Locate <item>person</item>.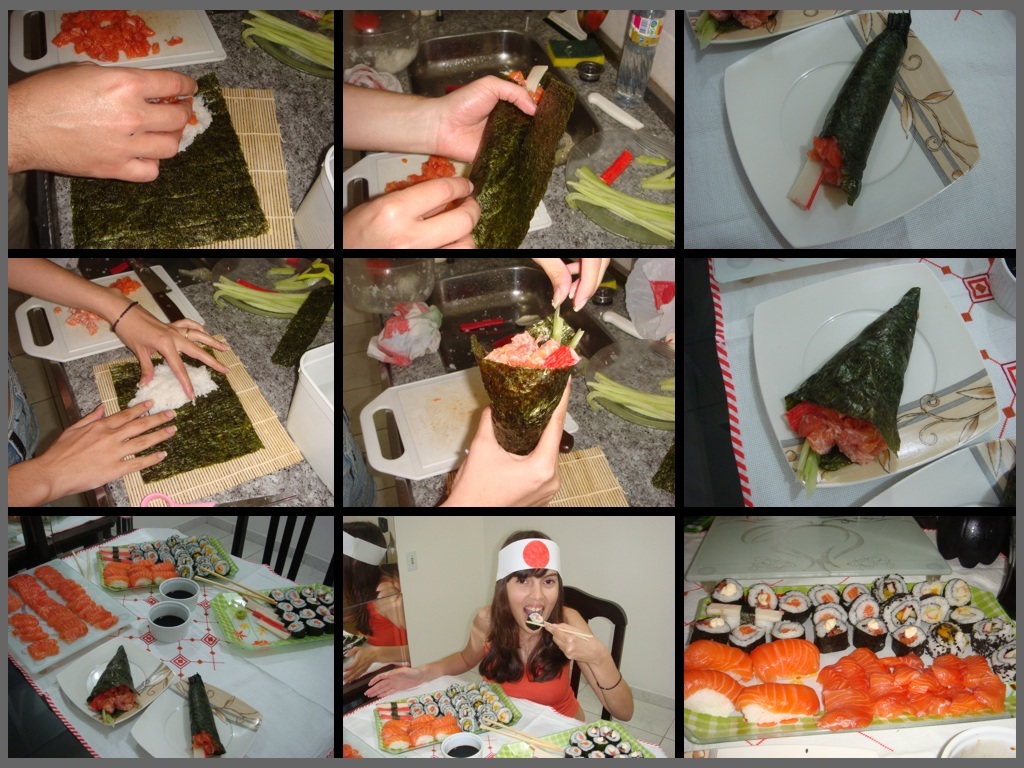
Bounding box: bbox=[8, 256, 229, 509].
